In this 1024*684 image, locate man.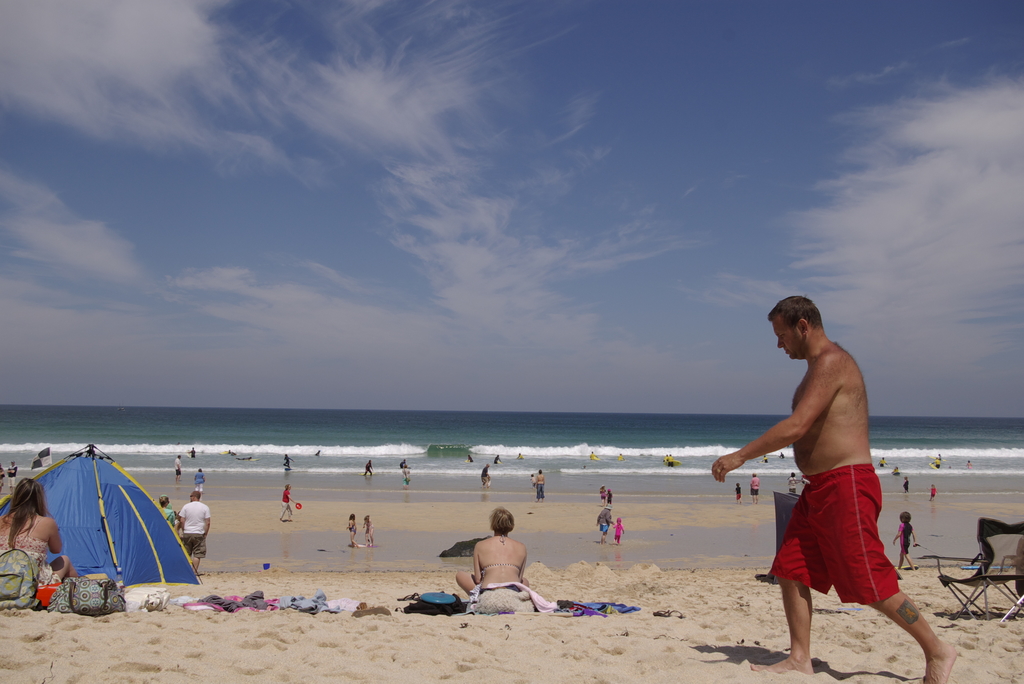
Bounding box: (177, 491, 211, 576).
